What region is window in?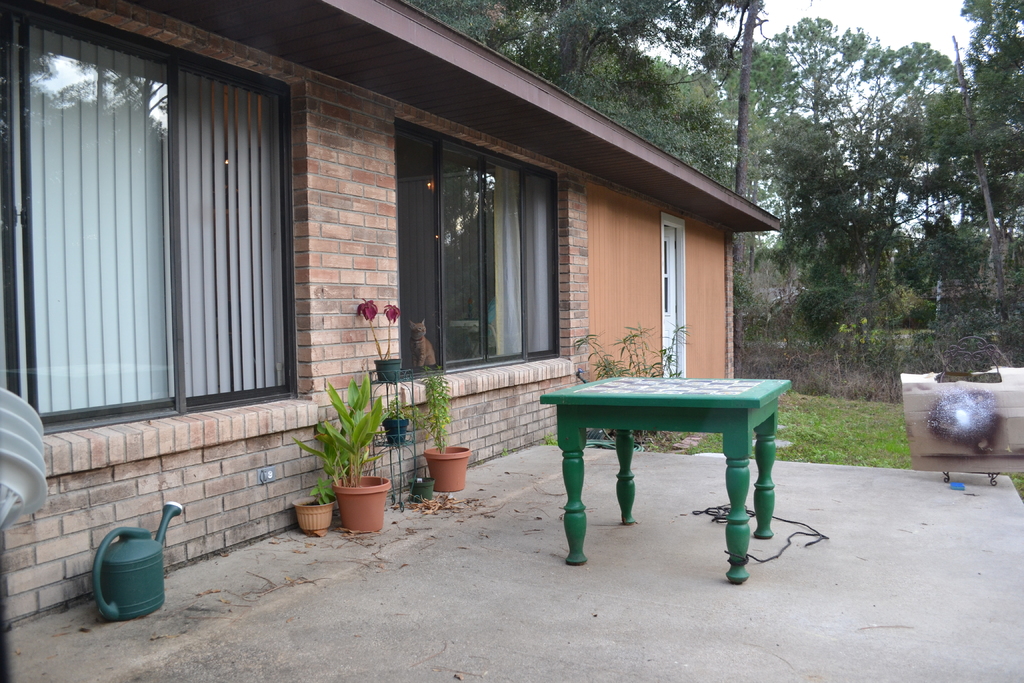
[0, 0, 312, 452].
